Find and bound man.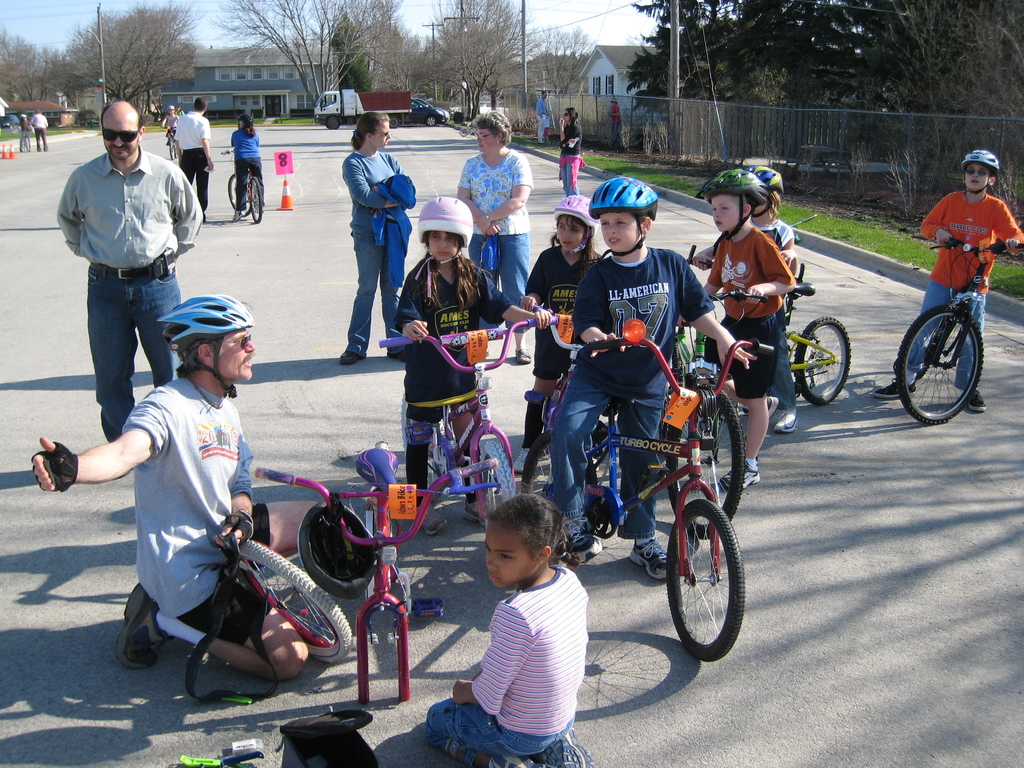
Bound: (32,294,321,685).
